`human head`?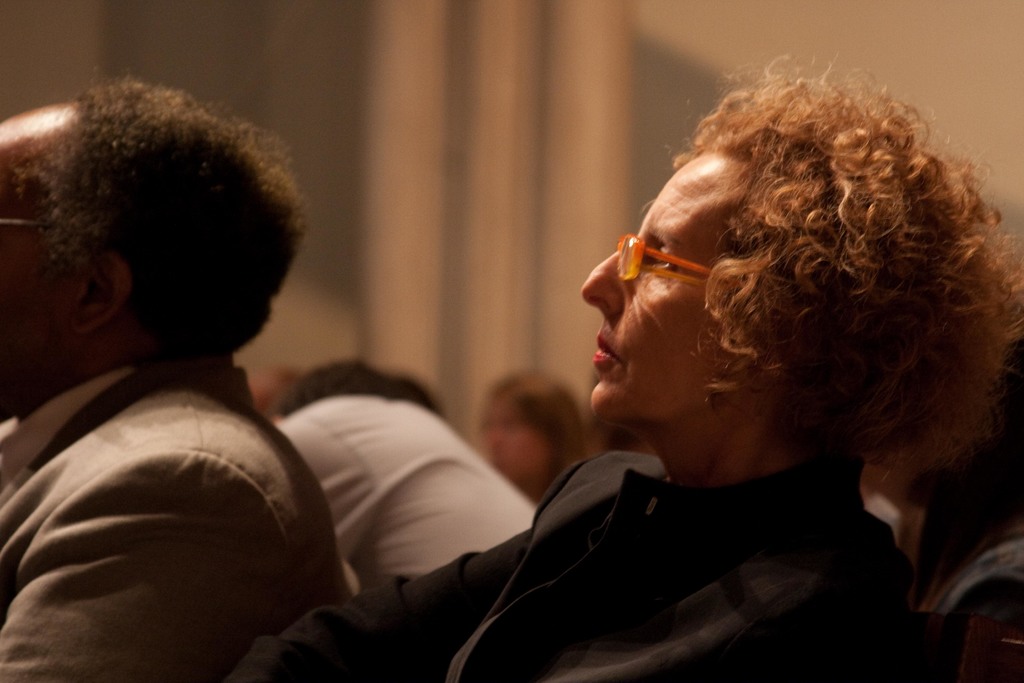
left=580, top=86, right=961, bottom=479
